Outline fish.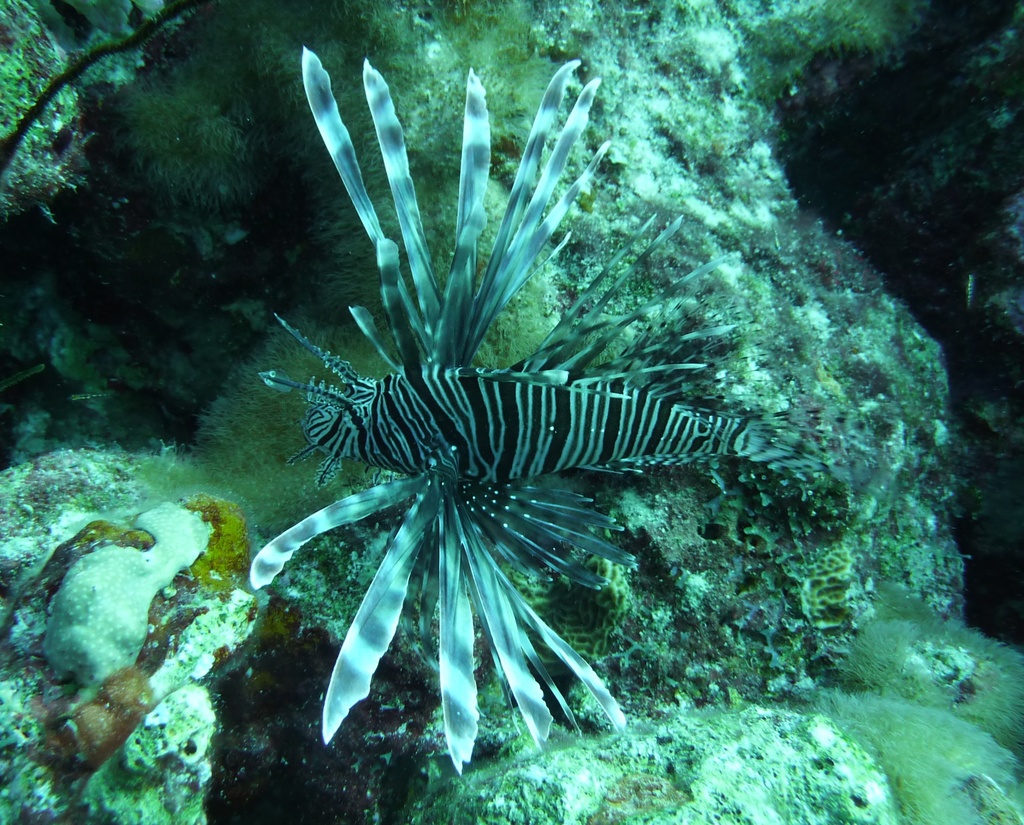
Outline: rect(236, 30, 813, 824).
